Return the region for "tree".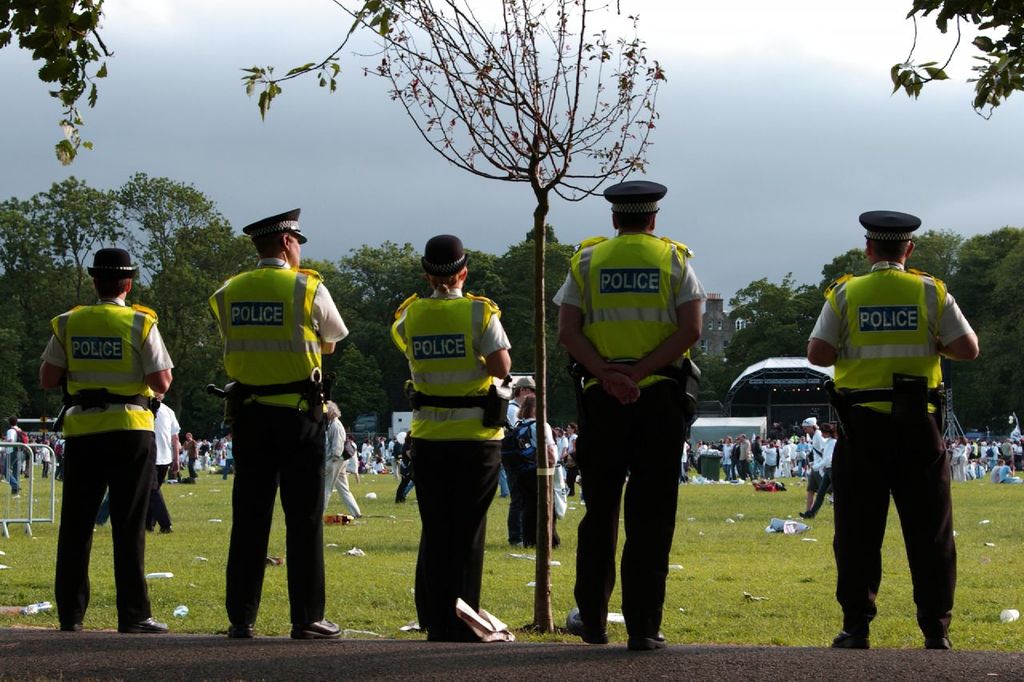
select_region(822, 245, 882, 292).
